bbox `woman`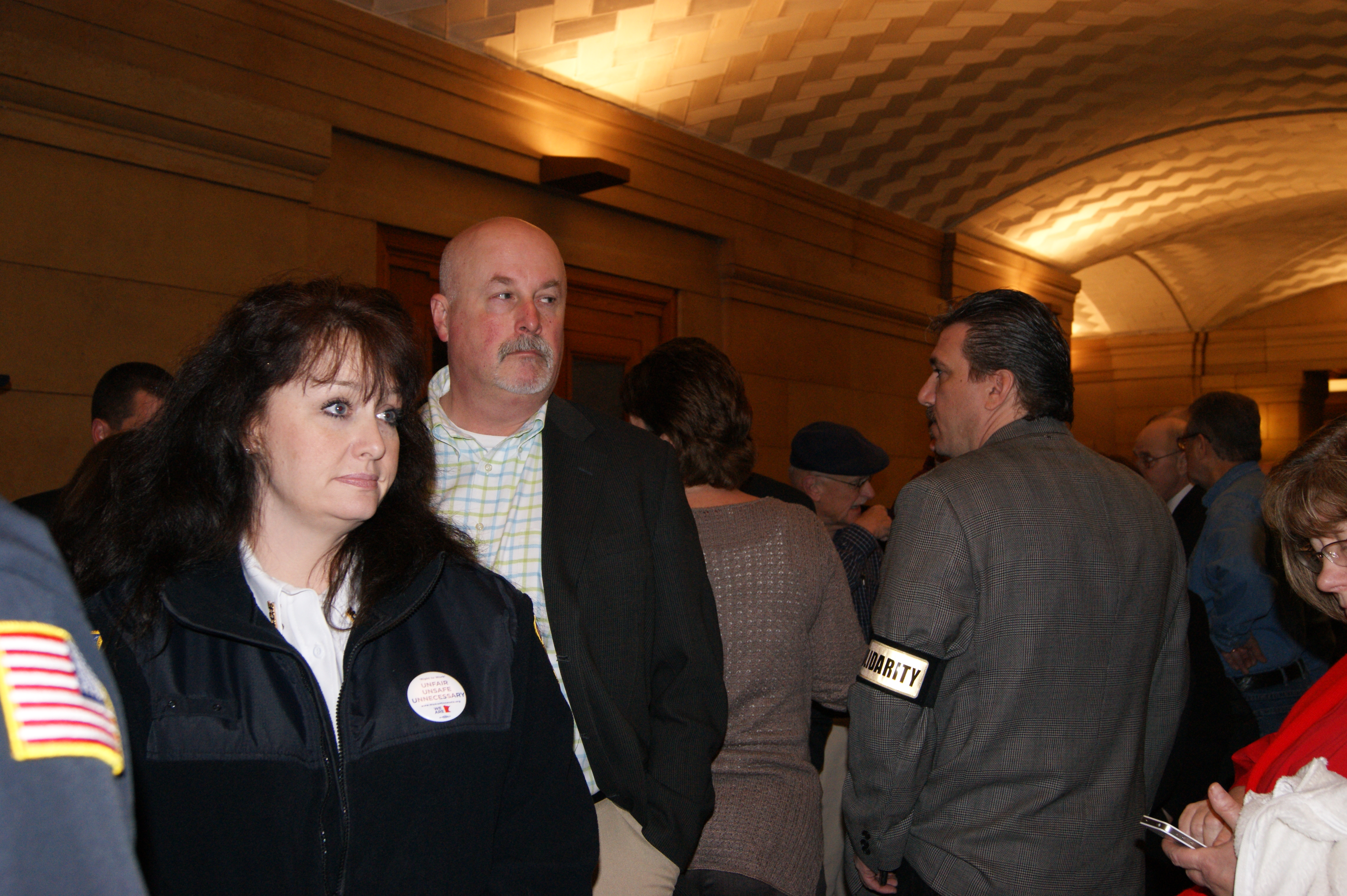
select_region(18, 74, 172, 260)
